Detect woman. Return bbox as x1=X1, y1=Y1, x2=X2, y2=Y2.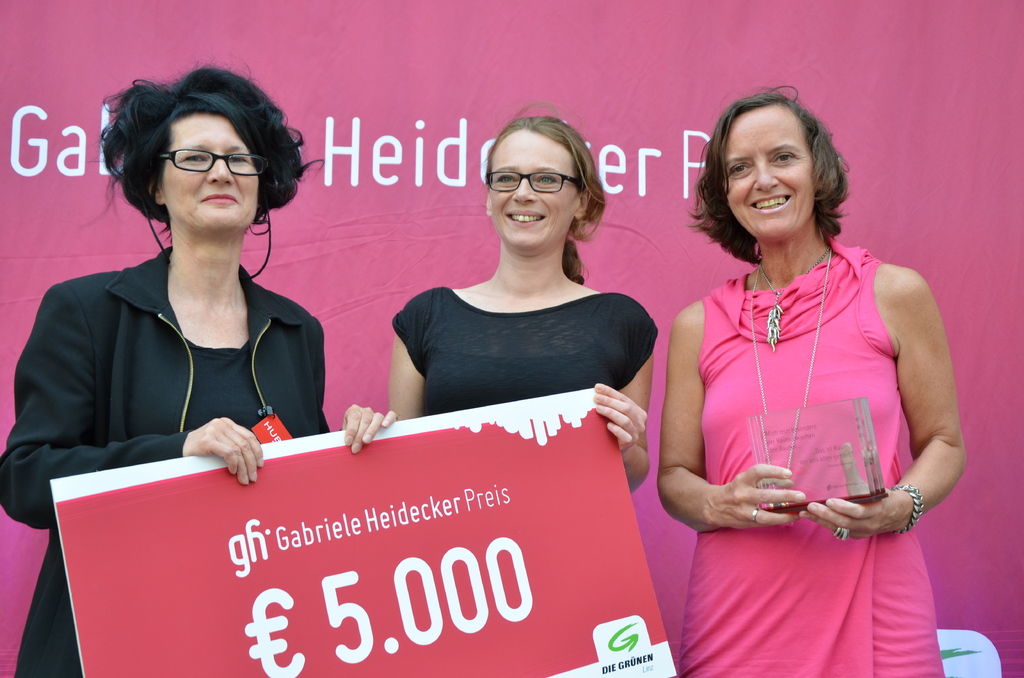
x1=0, y1=55, x2=397, y2=677.
